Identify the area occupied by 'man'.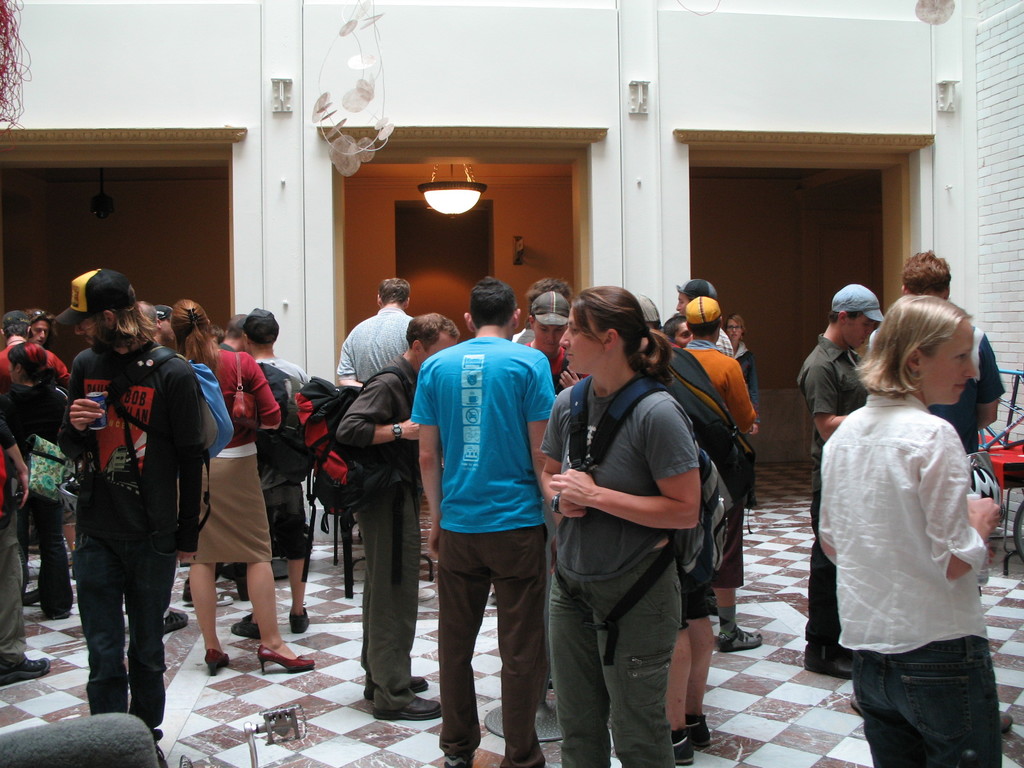
Area: bbox(797, 284, 886, 680).
